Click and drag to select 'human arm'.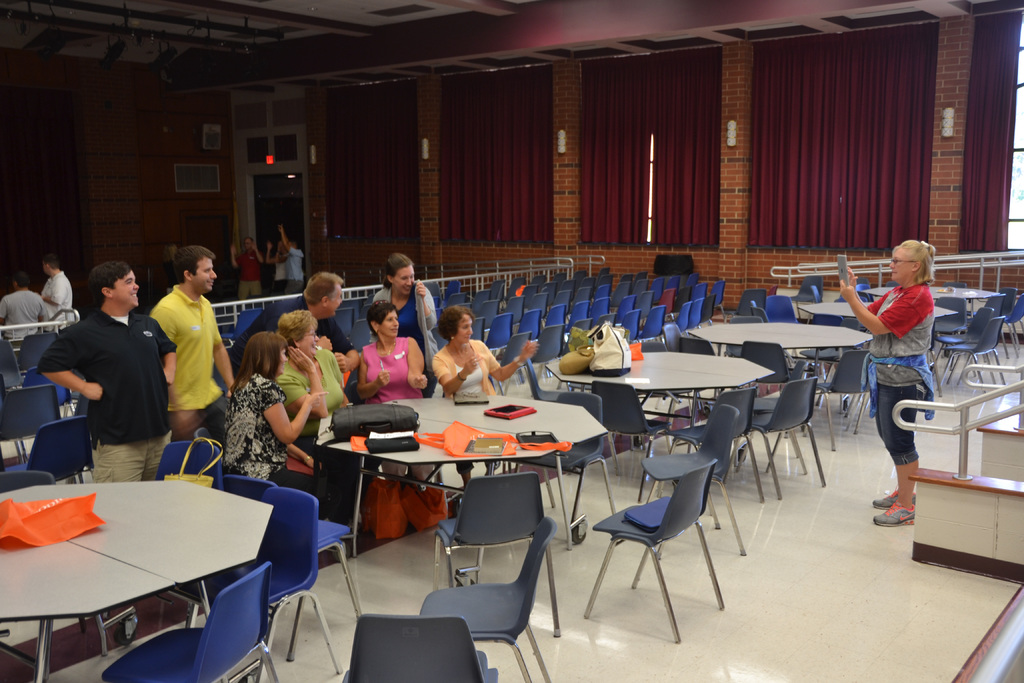
Selection: 842/262/890/312.
